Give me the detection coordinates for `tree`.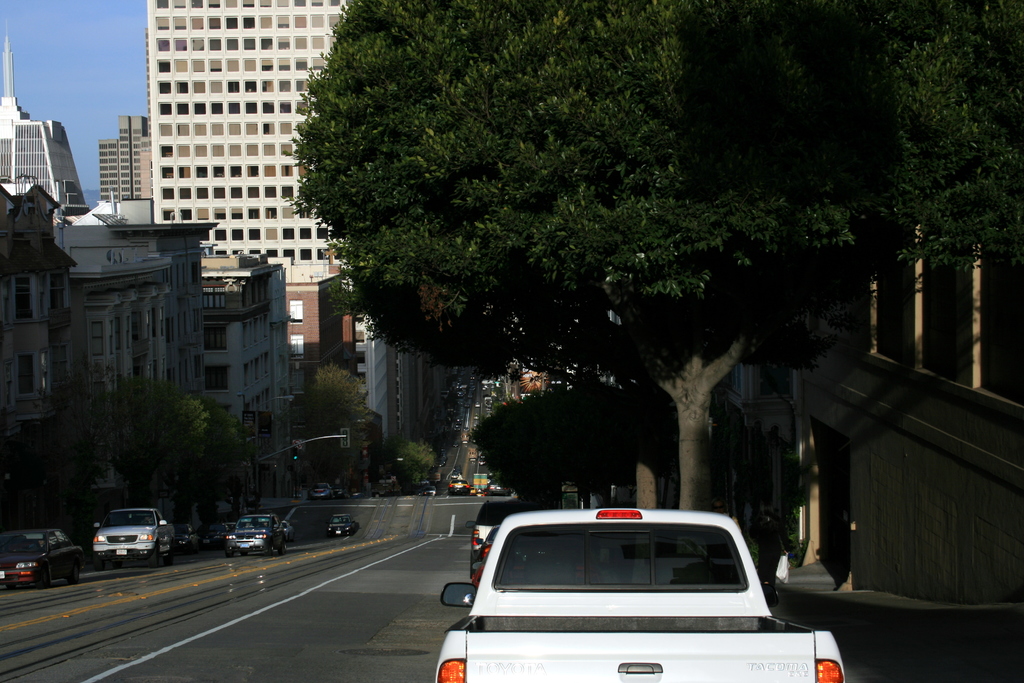
288 1 883 513.
